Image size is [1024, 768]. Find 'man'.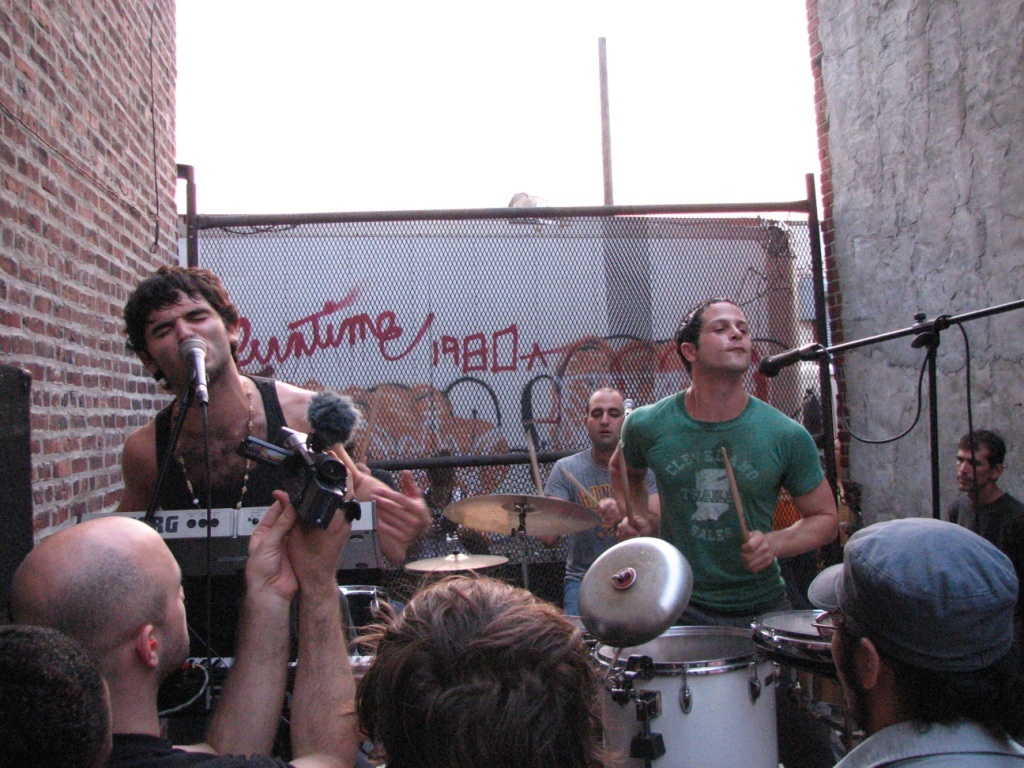
BBox(806, 515, 1023, 767).
